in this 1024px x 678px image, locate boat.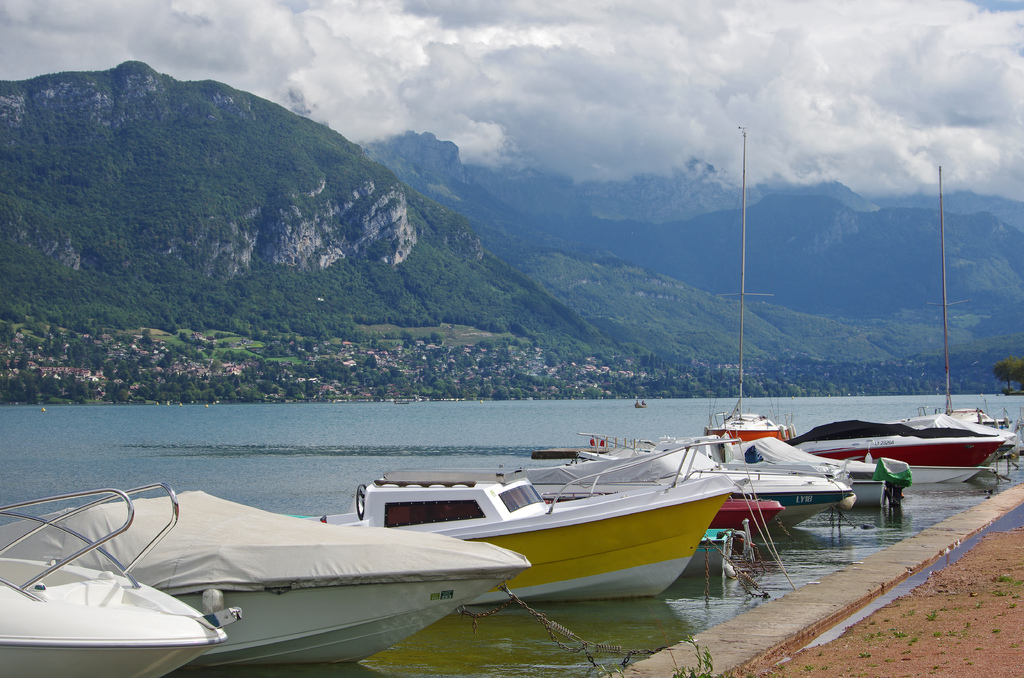
Bounding box: select_region(687, 411, 861, 529).
